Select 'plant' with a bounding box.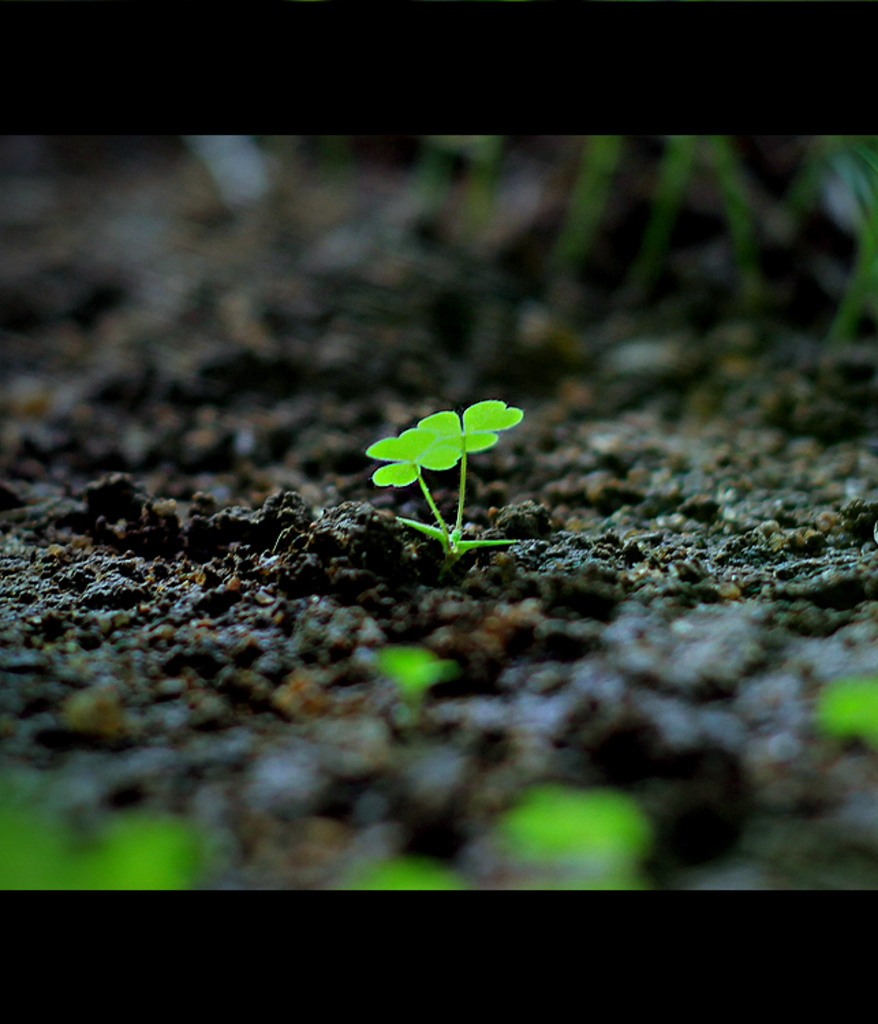
378, 616, 457, 715.
